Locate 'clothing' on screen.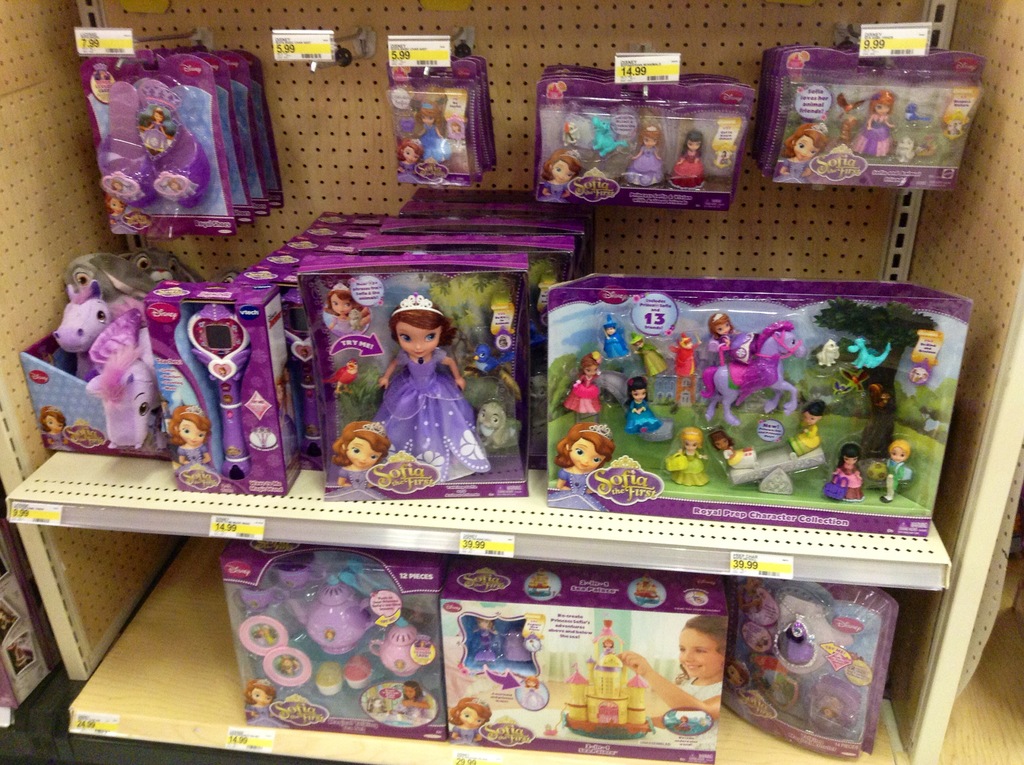
On screen at bbox=(109, 214, 138, 235).
